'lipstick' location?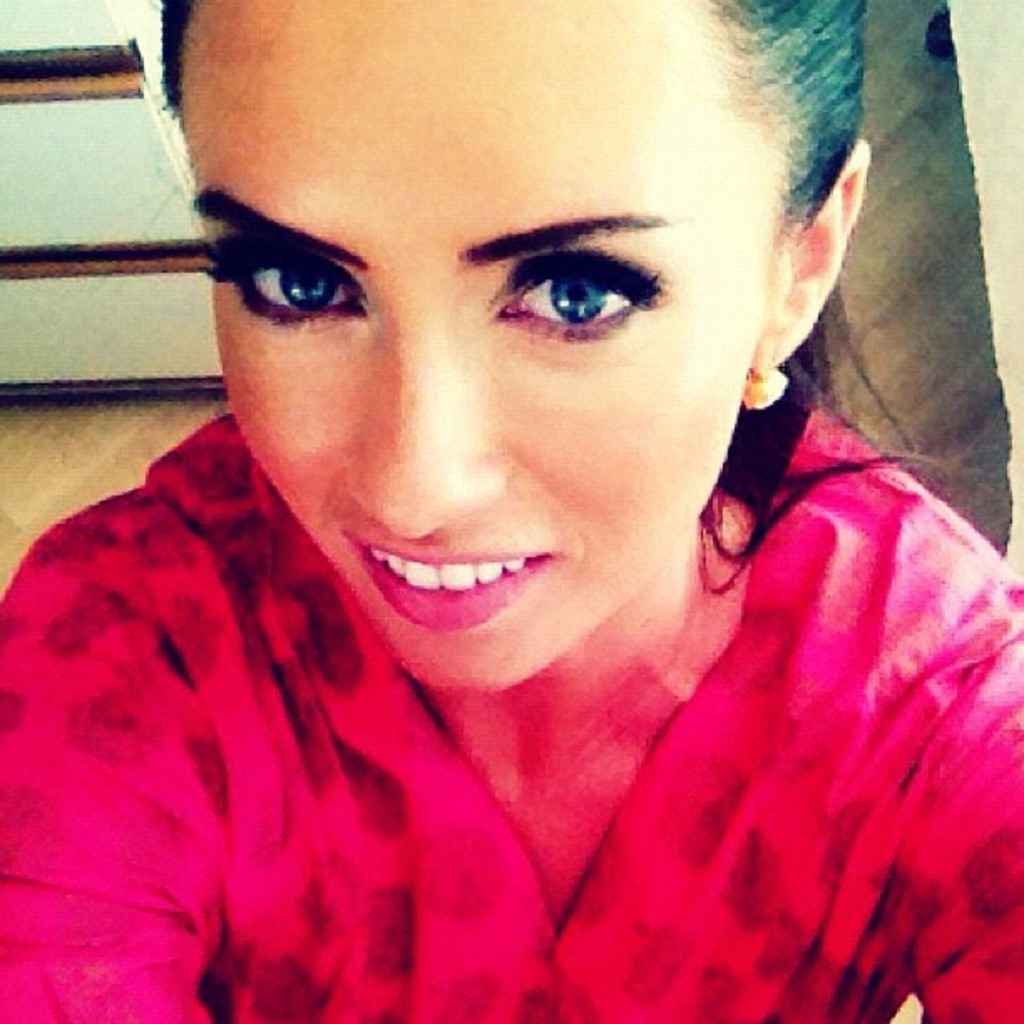
[x1=348, y1=535, x2=547, y2=626]
